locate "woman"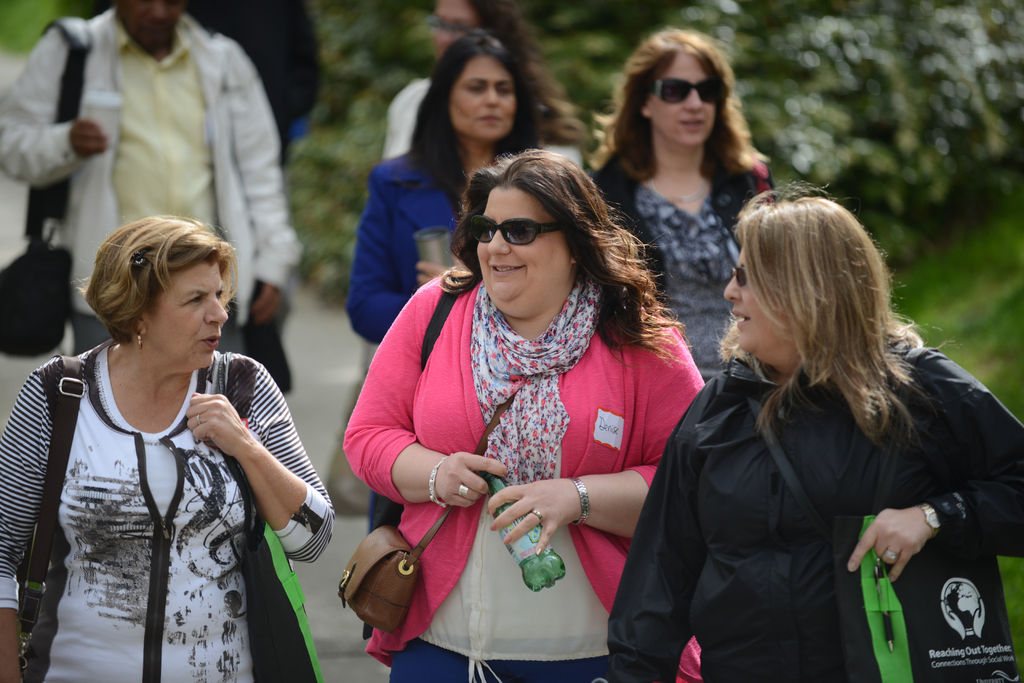
342 24 545 540
